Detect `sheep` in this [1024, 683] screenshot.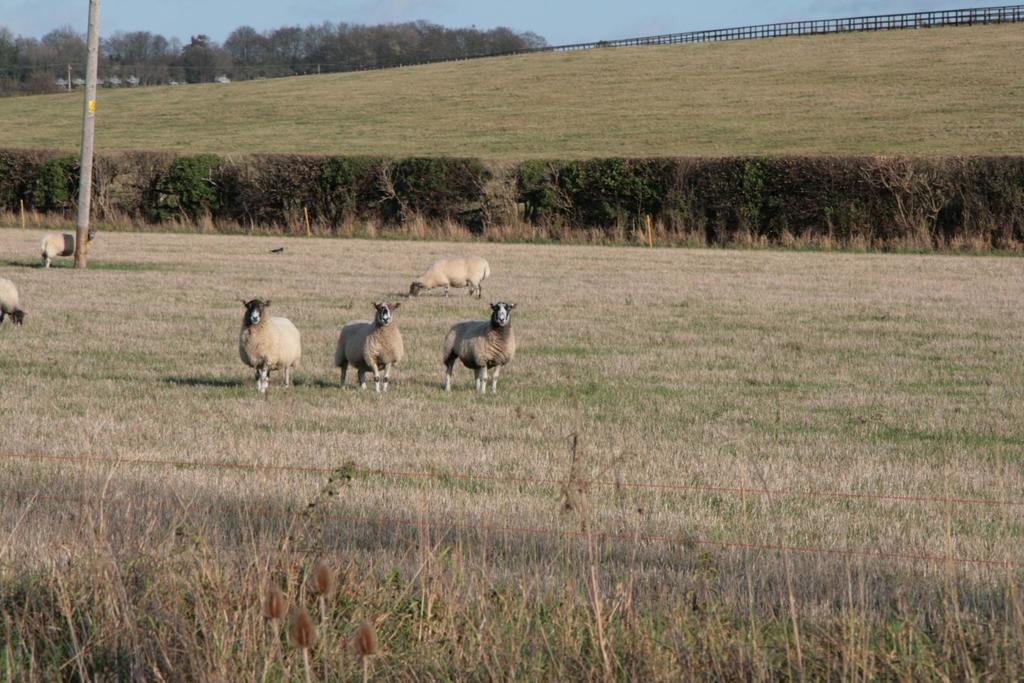
Detection: BBox(442, 303, 515, 396).
